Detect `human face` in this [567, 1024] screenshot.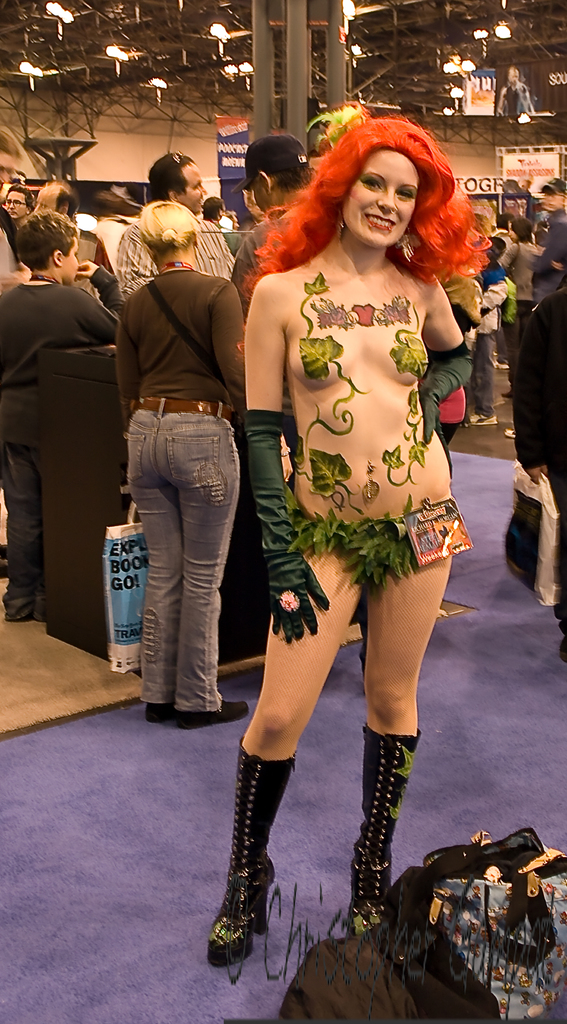
Detection: locate(63, 235, 85, 276).
